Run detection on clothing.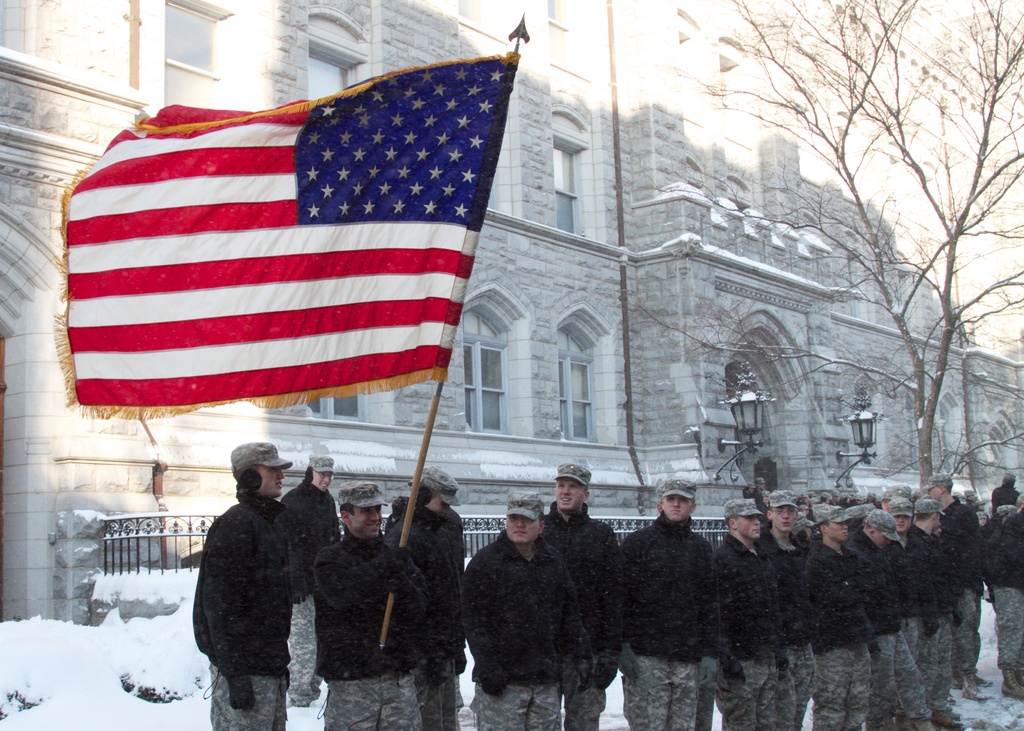
Result: 983 502 1023 700.
